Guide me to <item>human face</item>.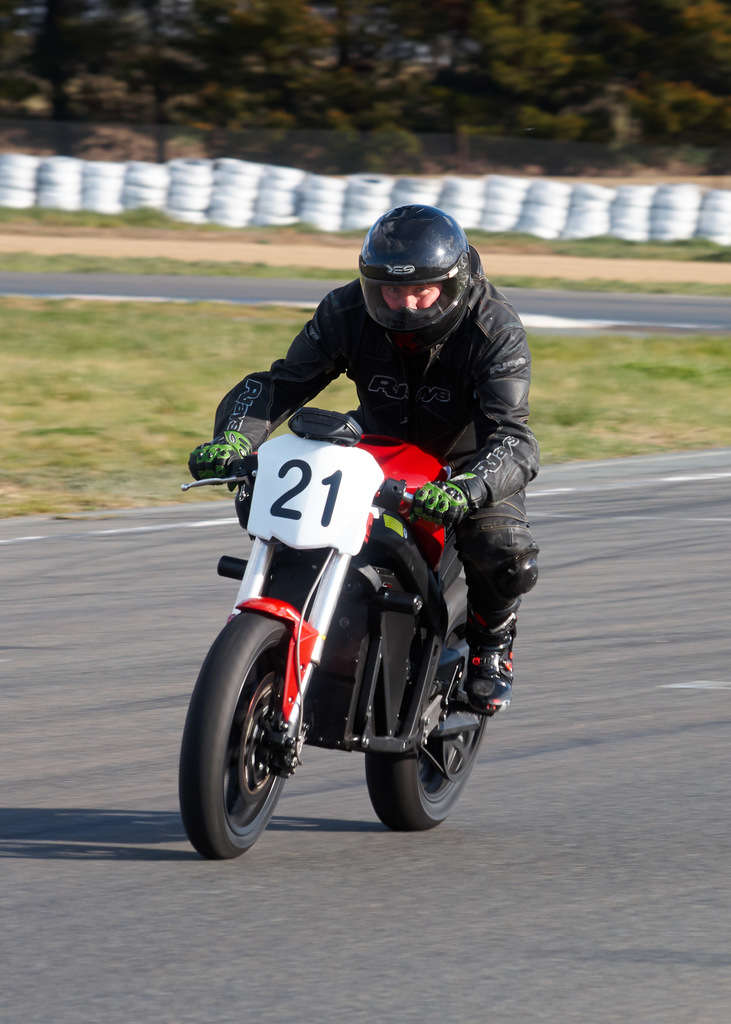
Guidance: (x1=380, y1=283, x2=449, y2=307).
